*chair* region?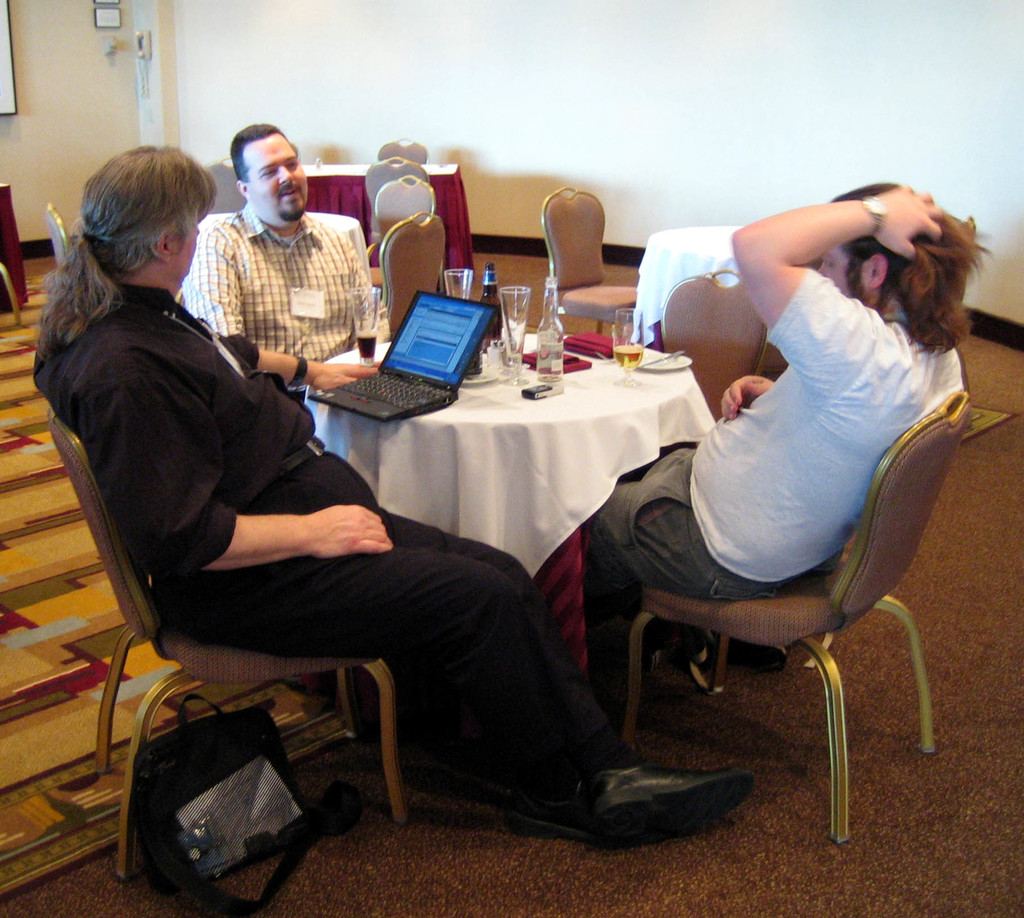
58/400/417/882
